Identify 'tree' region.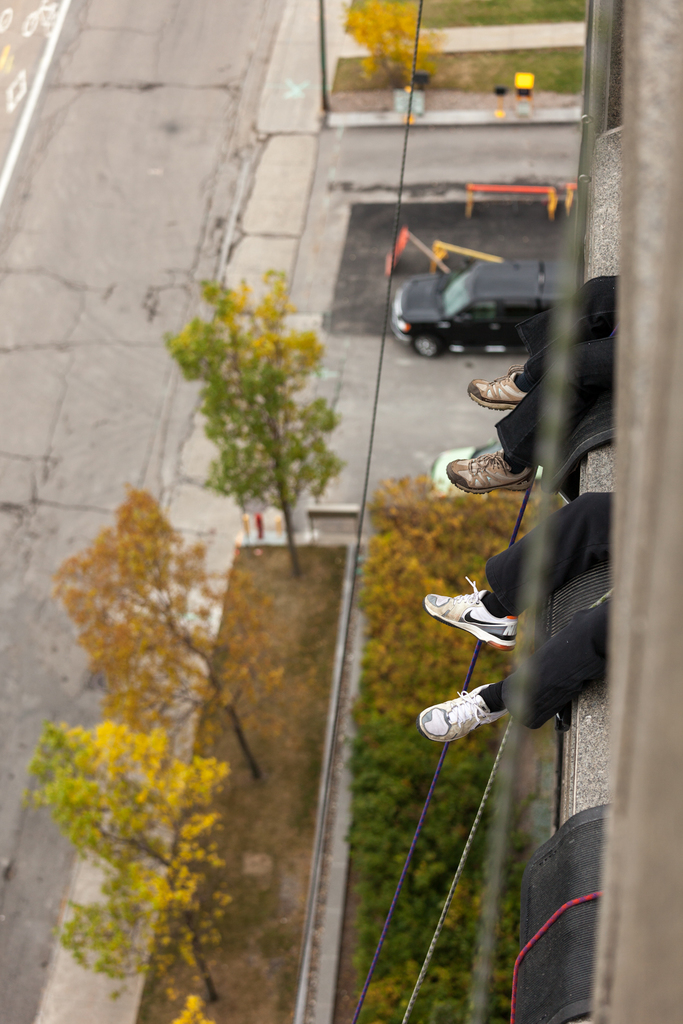
Region: (left=153, top=221, right=368, bottom=544).
